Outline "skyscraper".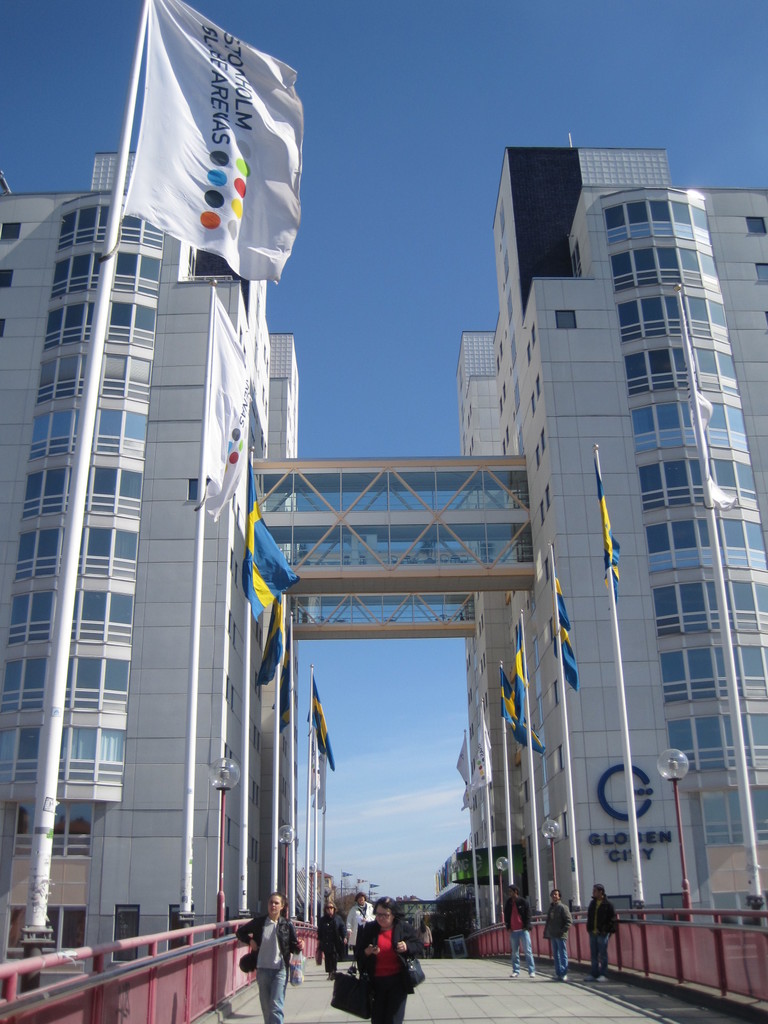
Outline: bbox=[0, 162, 290, 979].
